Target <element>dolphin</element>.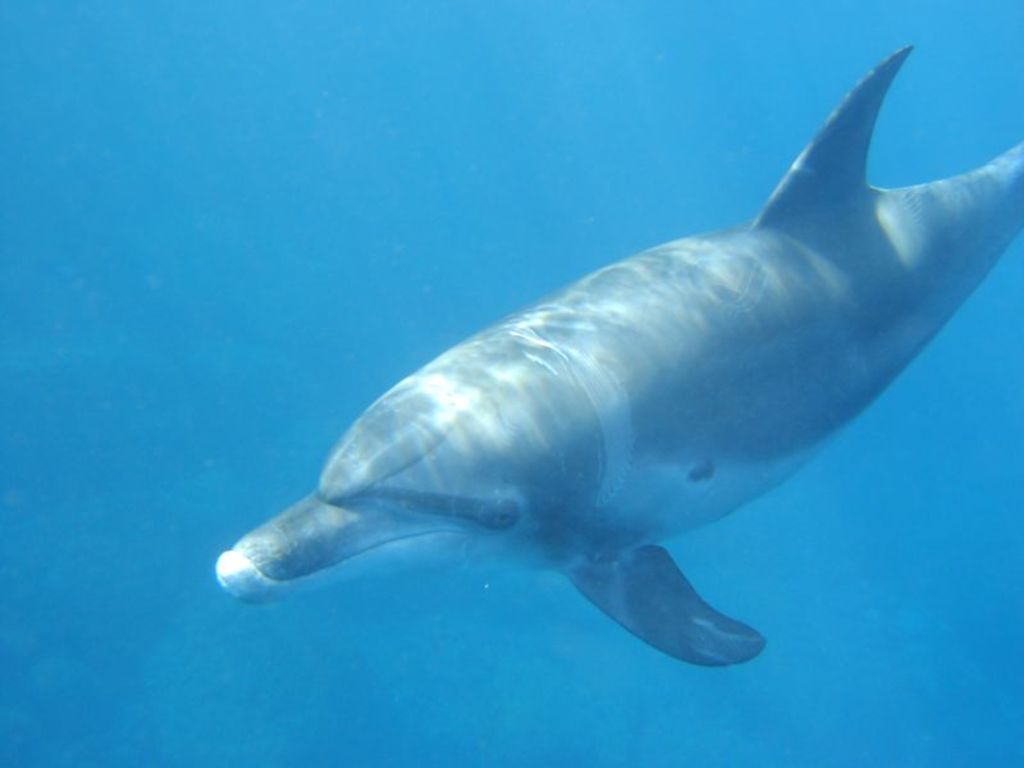
Target region: x1=216, y1=44, x2=1023, y2=666.
